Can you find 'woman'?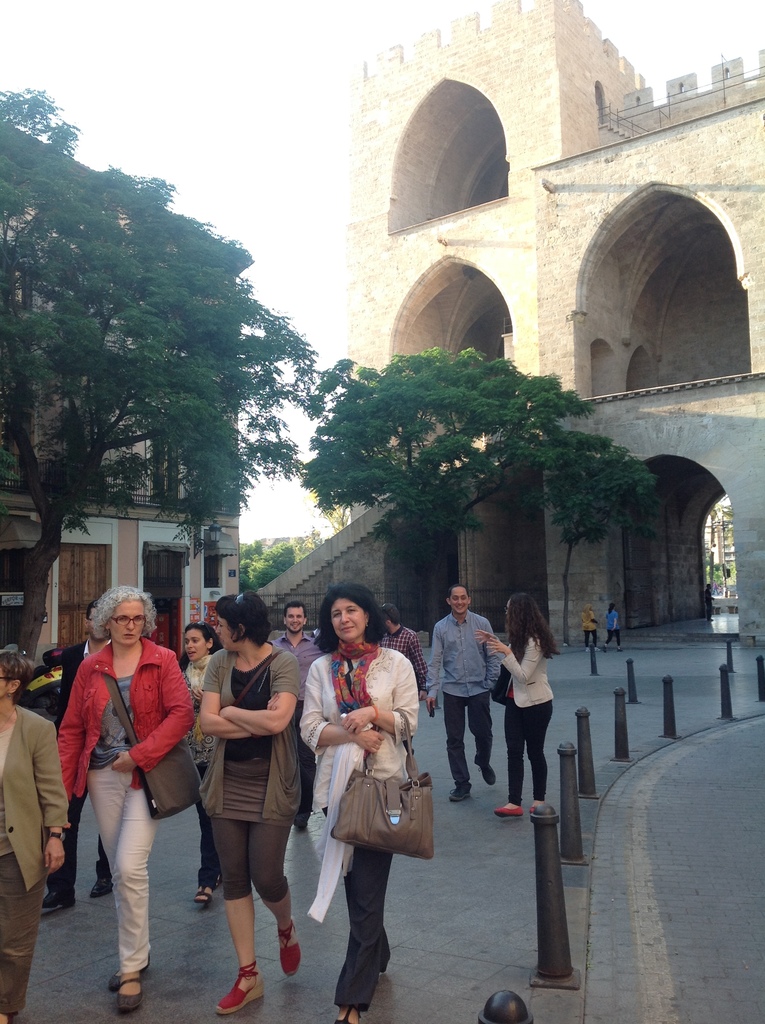
Yes, bounding box: (189,592,296,1015).
